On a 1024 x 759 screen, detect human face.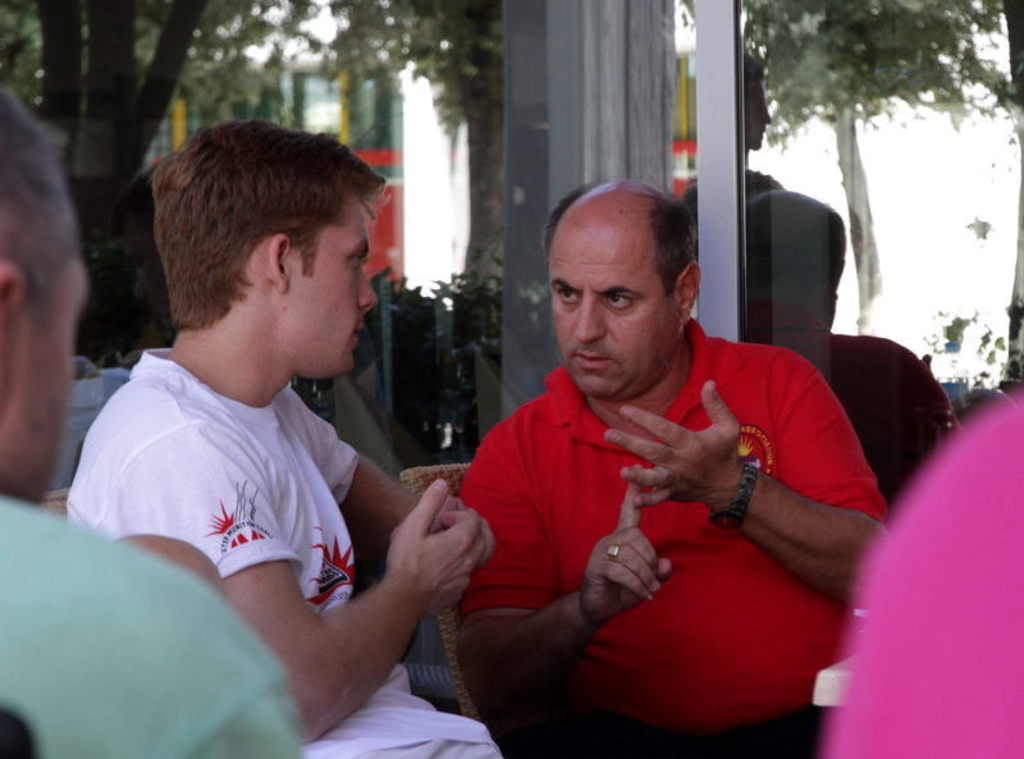
[293, 195, 378, 374].
